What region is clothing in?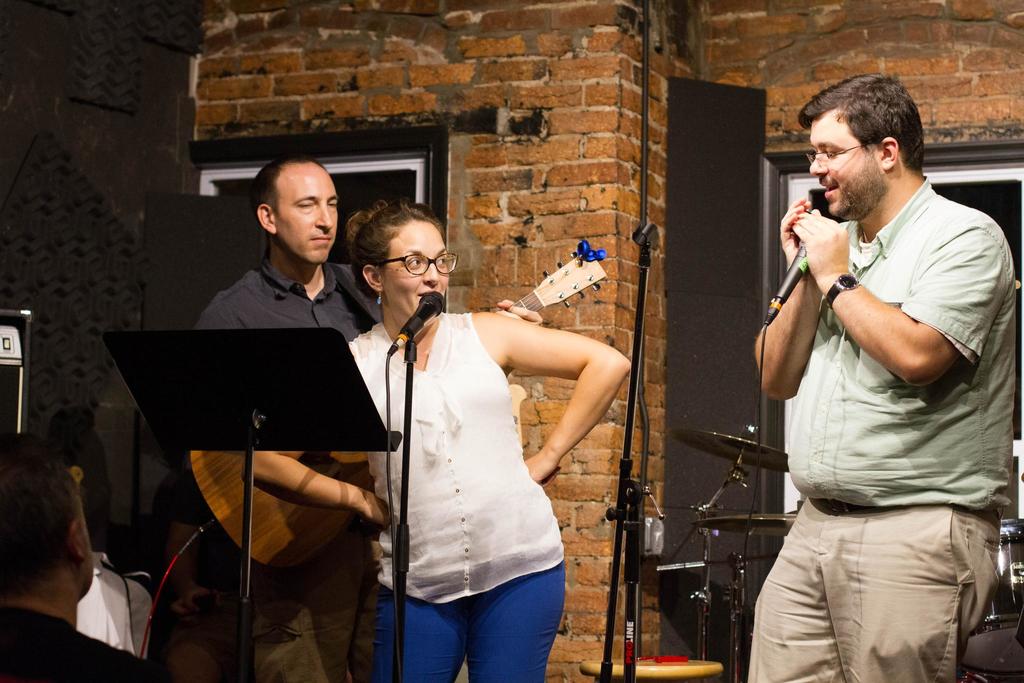
Rect(748, 173, 1015, 682).
